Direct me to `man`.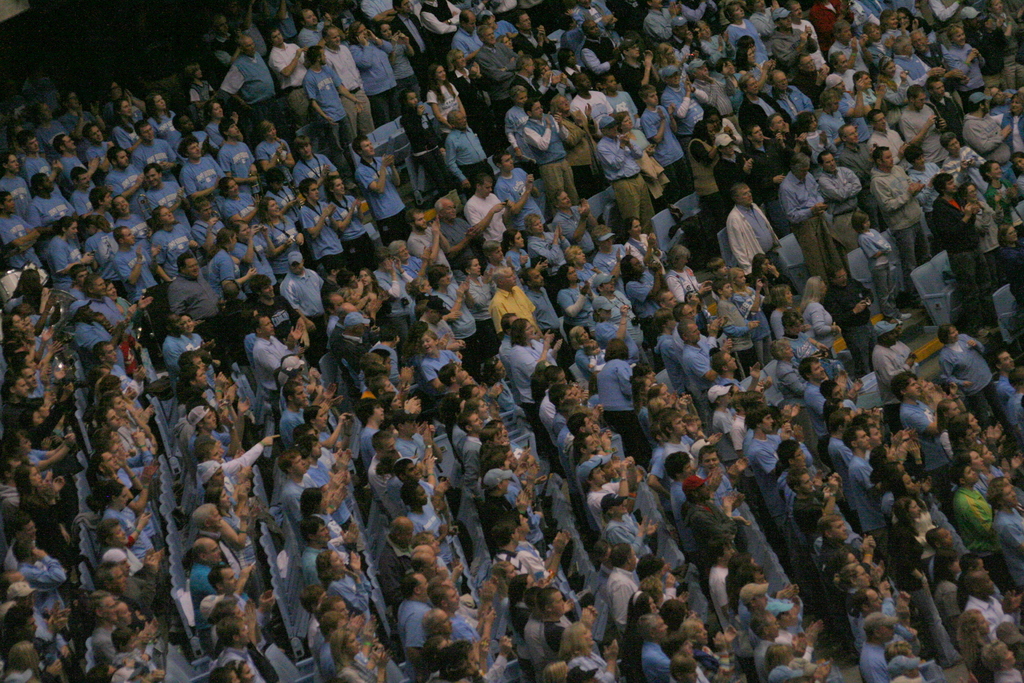
Direction: detection(131, 122, 177, 175).
